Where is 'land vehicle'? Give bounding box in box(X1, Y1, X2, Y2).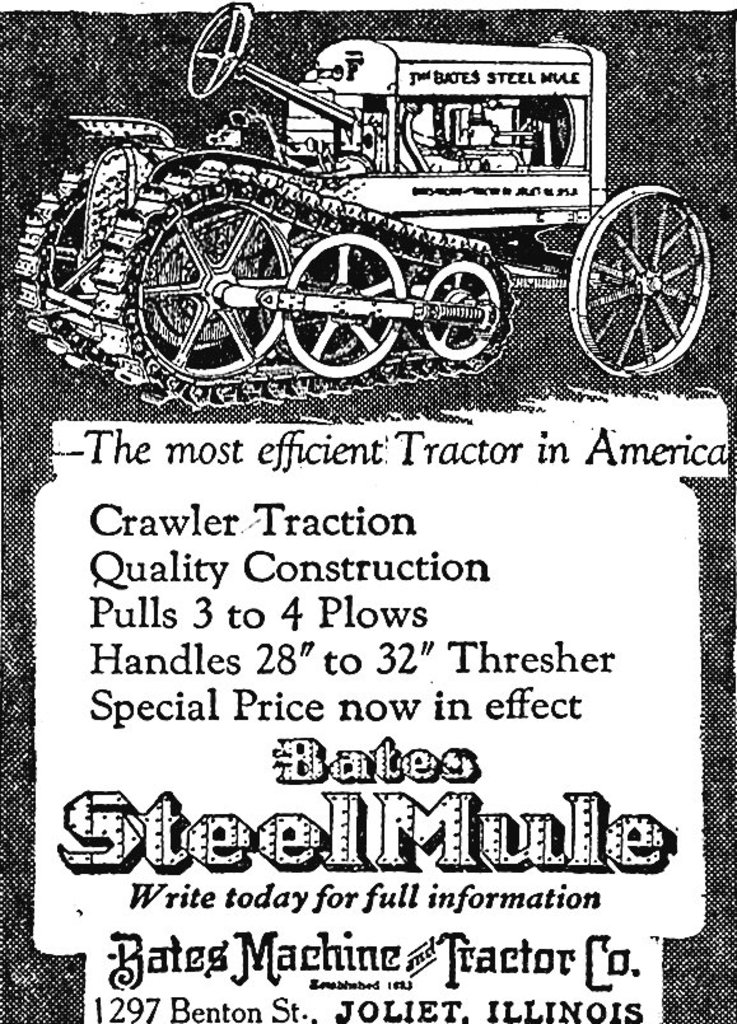
box(48, 48, 724, 399).
